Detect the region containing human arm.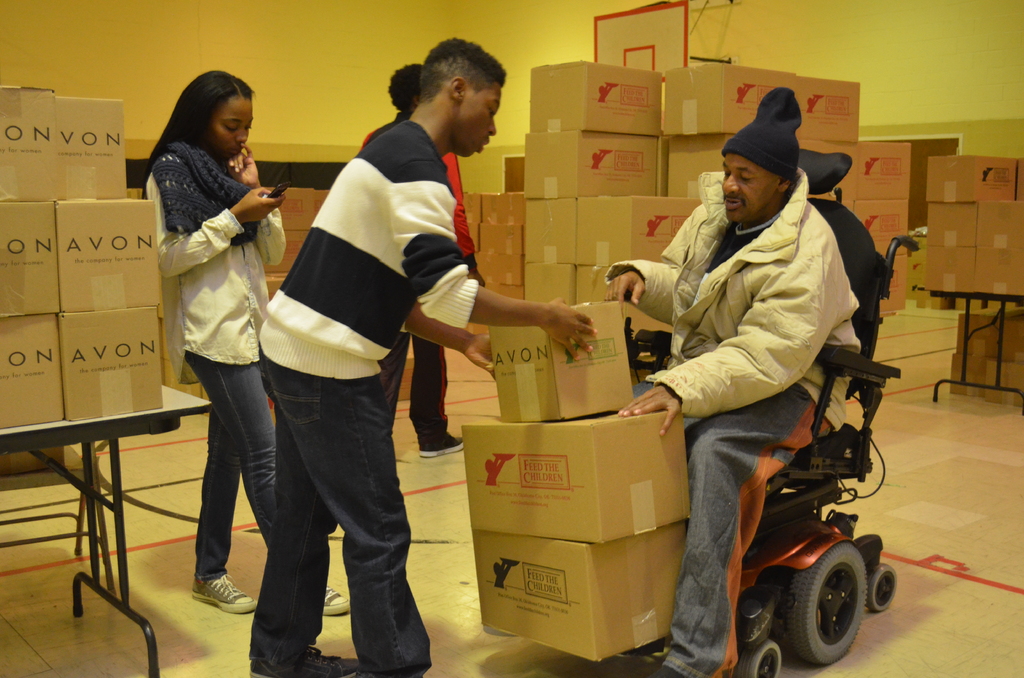
{"left": 145, "top": 152, "right": 297, "bottom": 289}.
